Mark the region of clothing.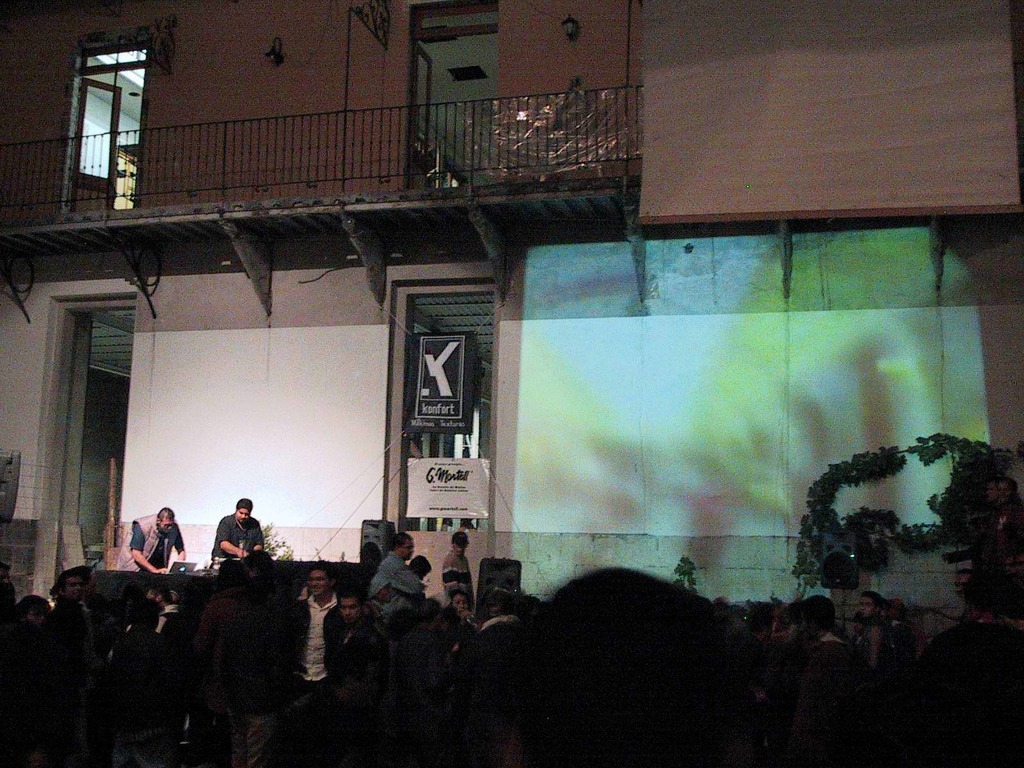
Region: [115, 514, 187, 570].
